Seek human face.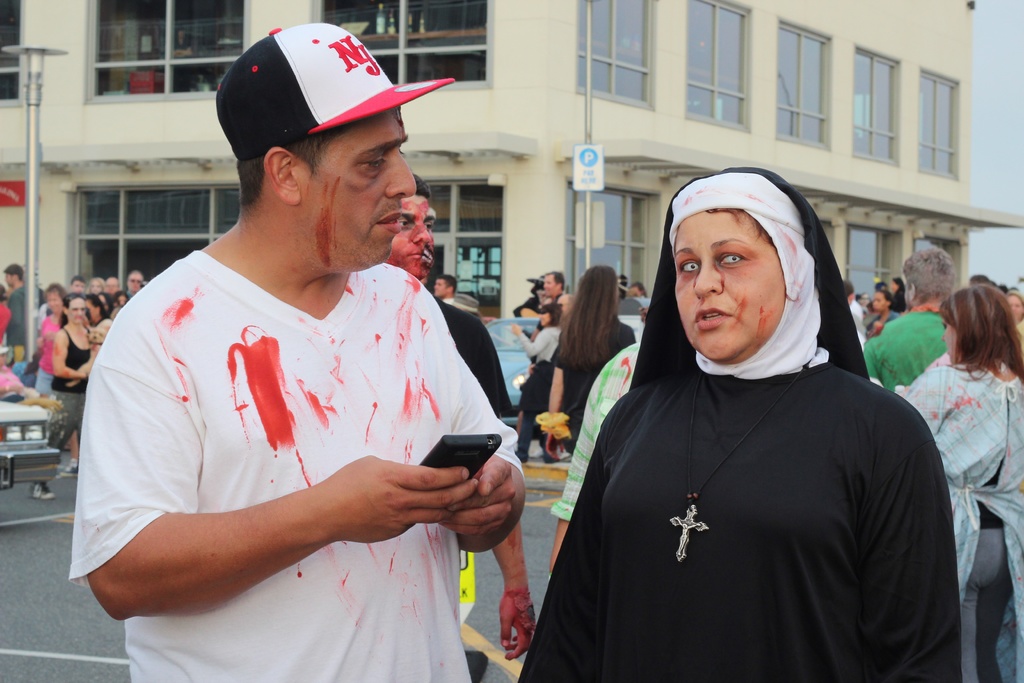
673/213/789/364.
